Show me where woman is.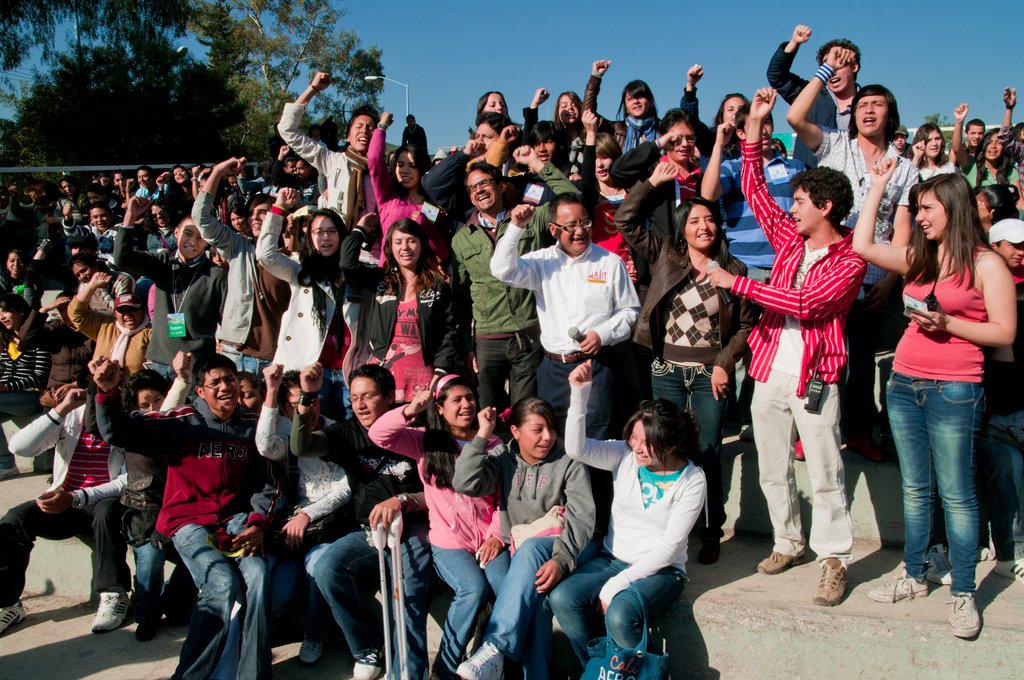
woman is at (544, 361, 715, 679).
